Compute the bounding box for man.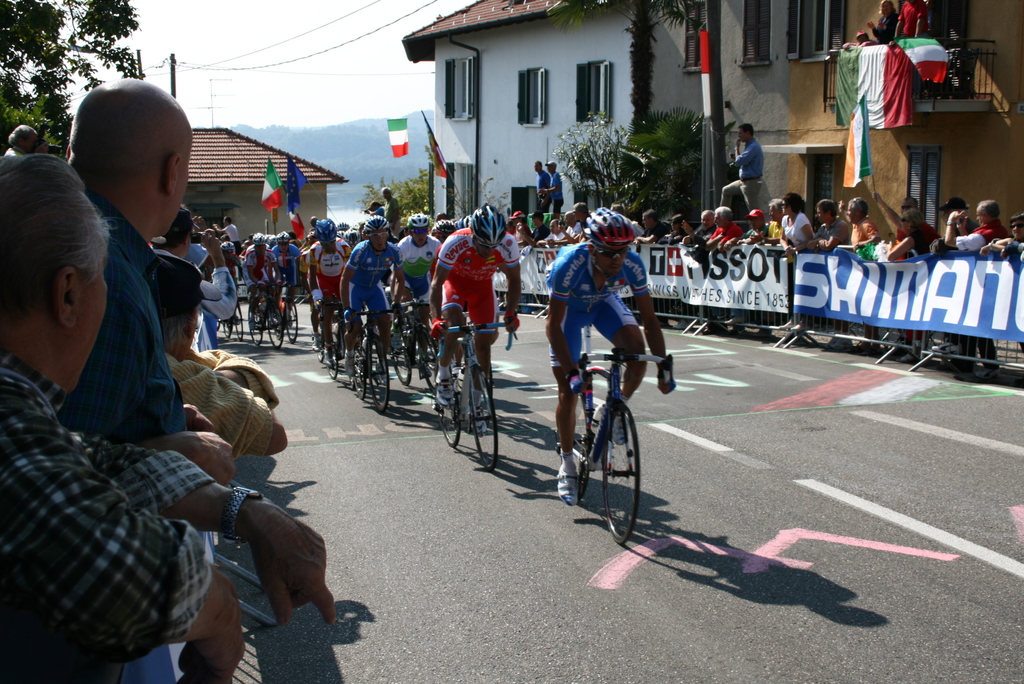
{"x1": 938, "y1": 195, "x2": 1000, "y2": 384}.
